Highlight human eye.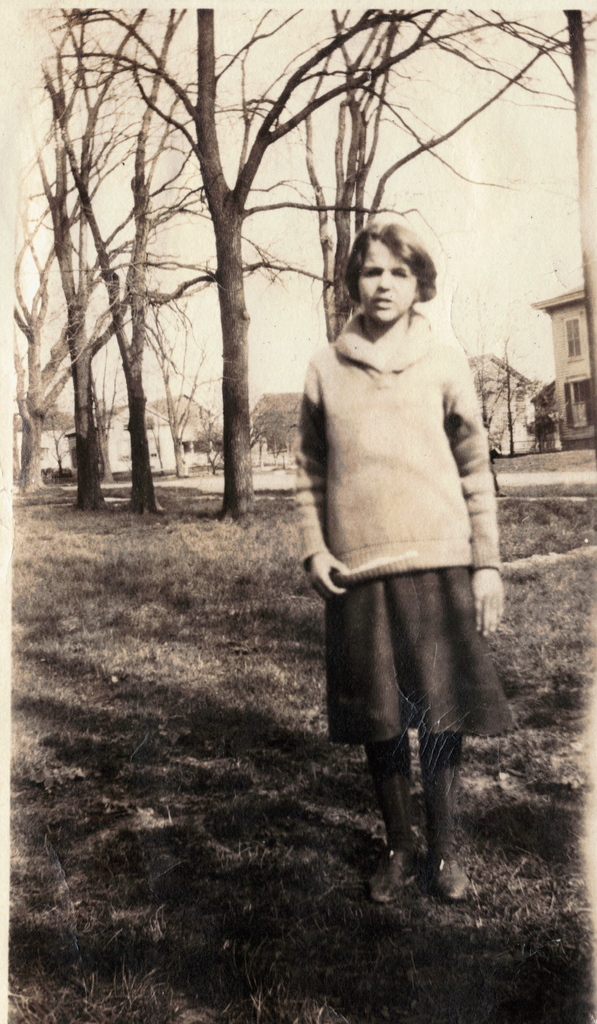
Highlighted region: (356,266,385,275).
